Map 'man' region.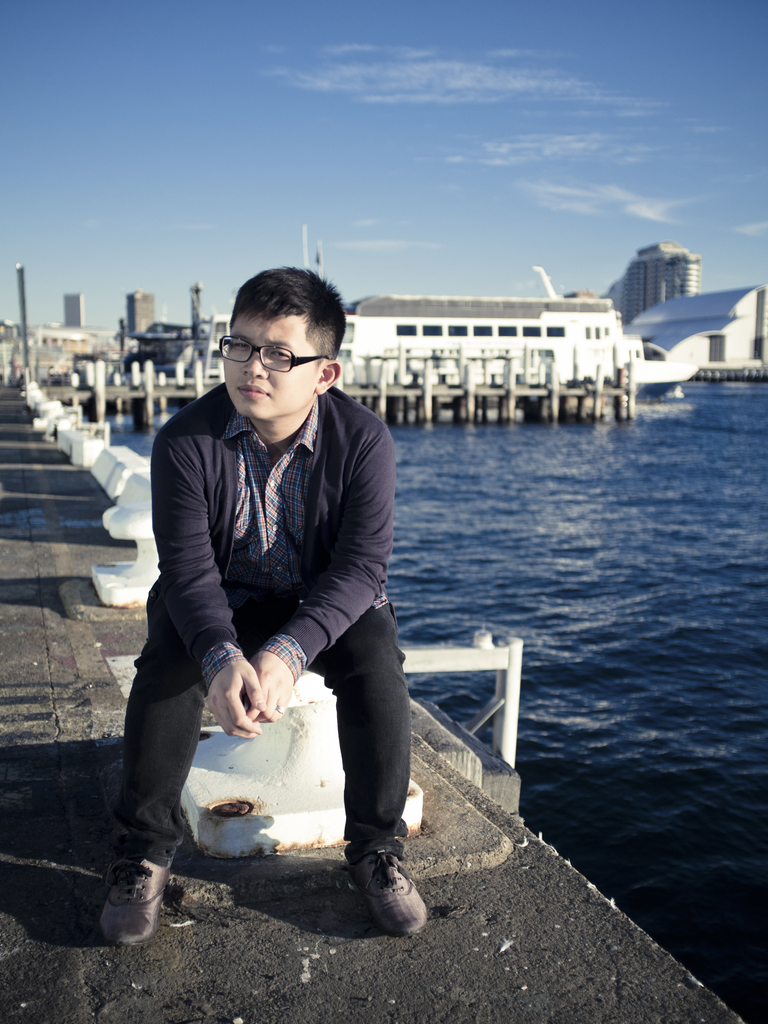
Mapped to x1=117 y1=254 x2=435 y2=928.
